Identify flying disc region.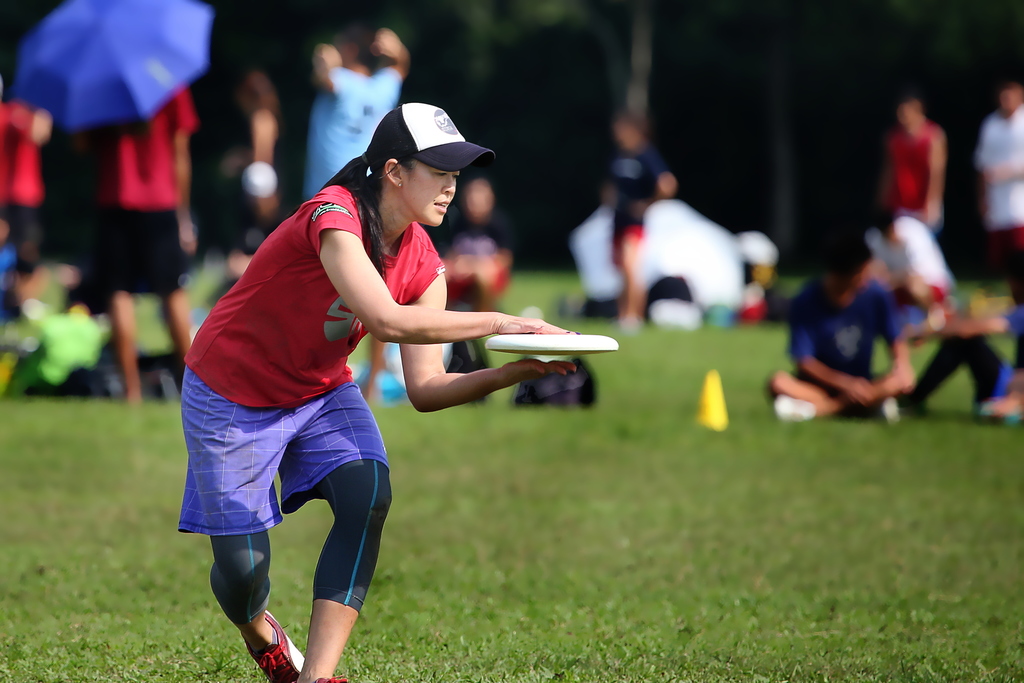
Region: (484,331,620,354).
